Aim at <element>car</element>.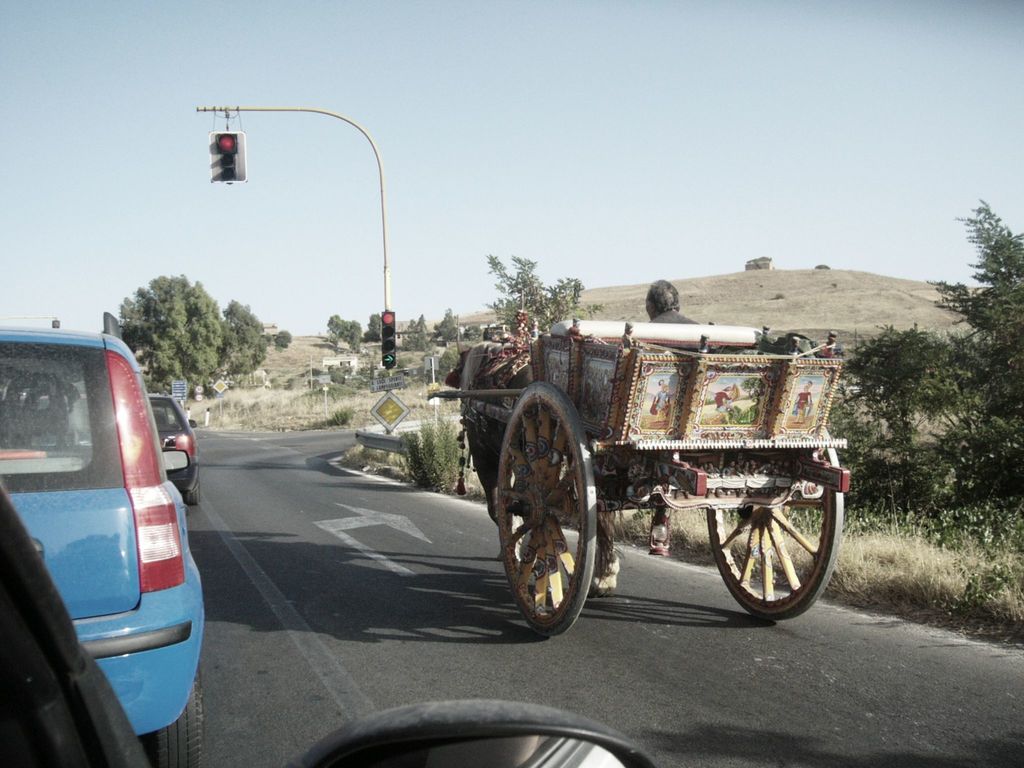
Aimed at <region>0, 322, 200, 767</region>.
